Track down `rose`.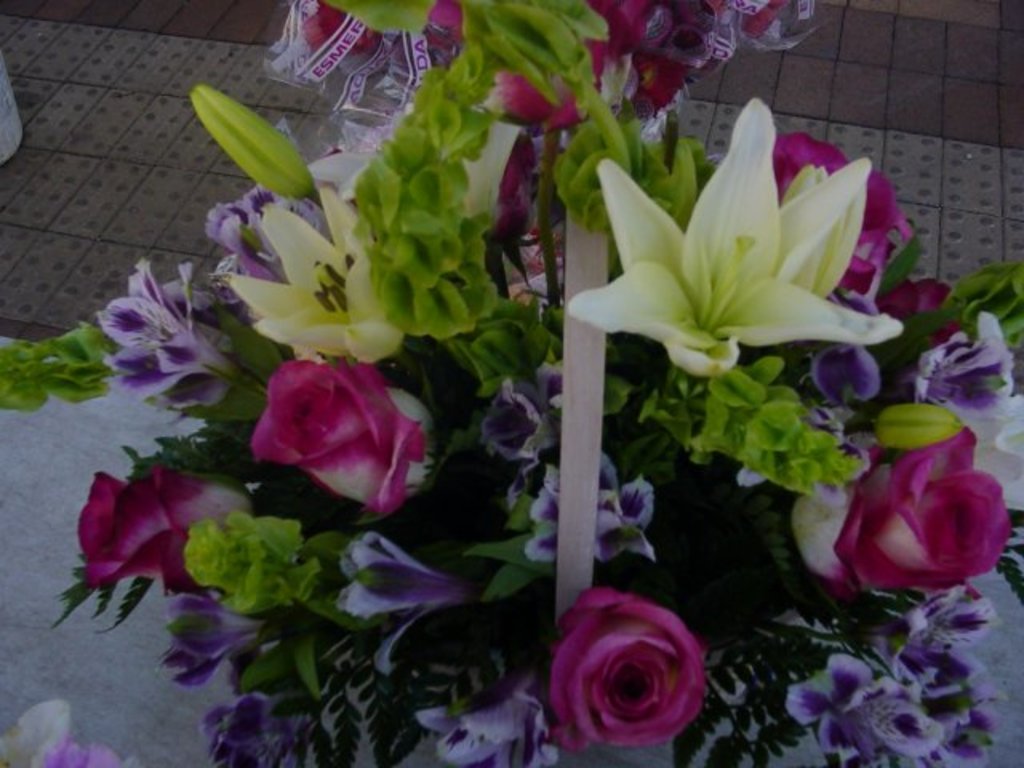
Tracked to bbox=(546, 579, 712, 755).
